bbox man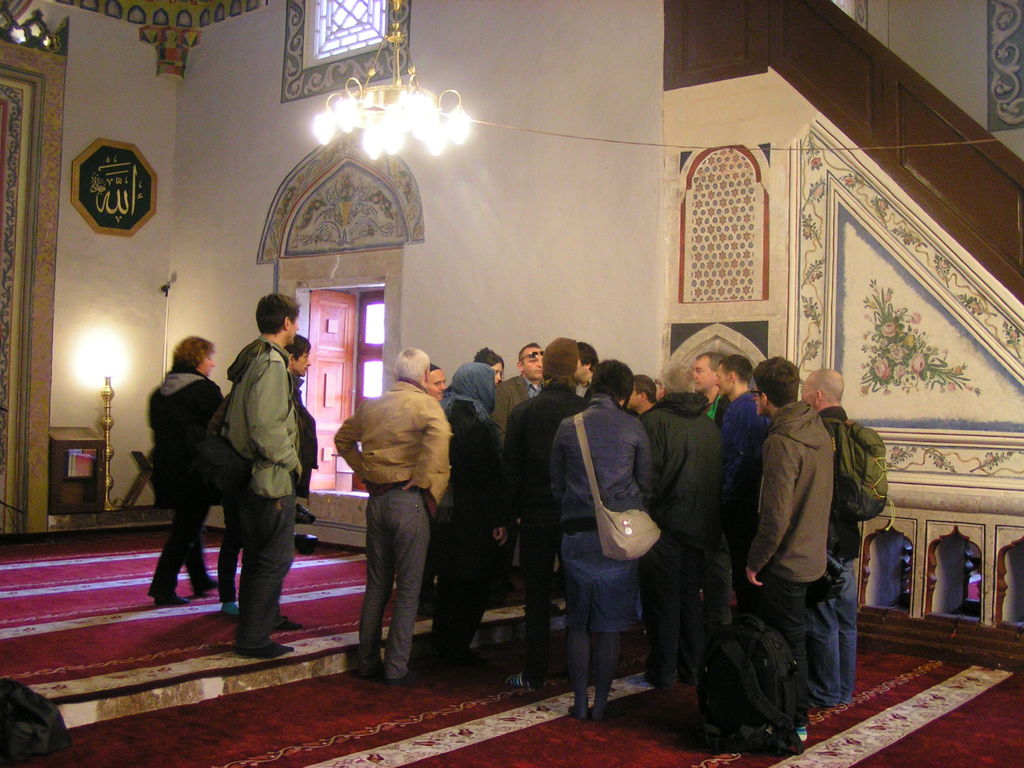
l=618, t=358, r=718, b=695
